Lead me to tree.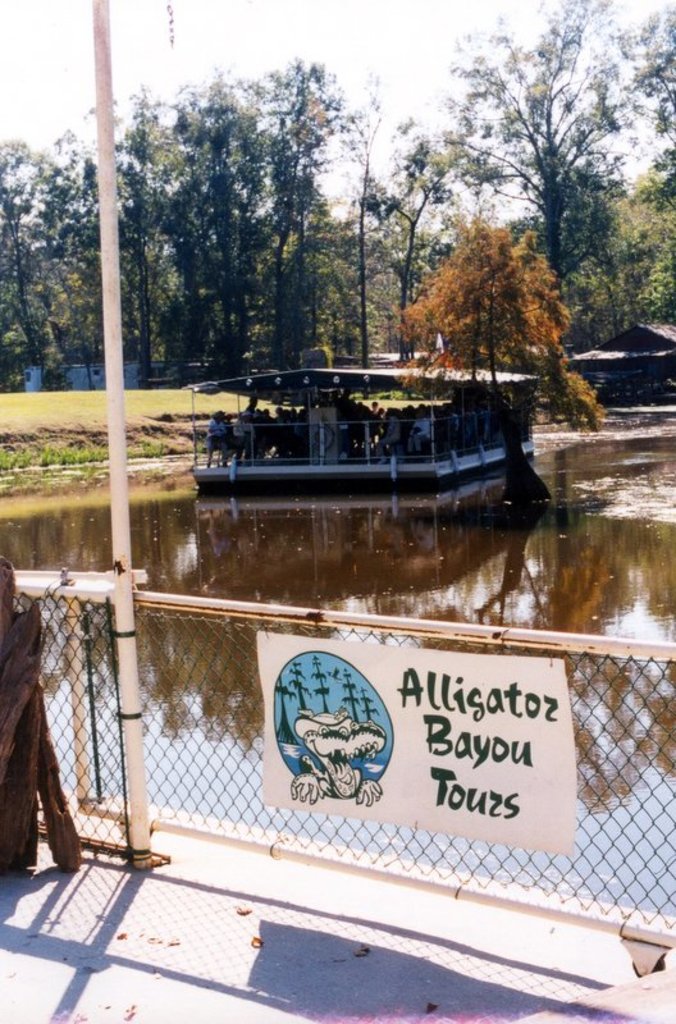
Lead to left=104, top=78, right=181, bottom=365.
